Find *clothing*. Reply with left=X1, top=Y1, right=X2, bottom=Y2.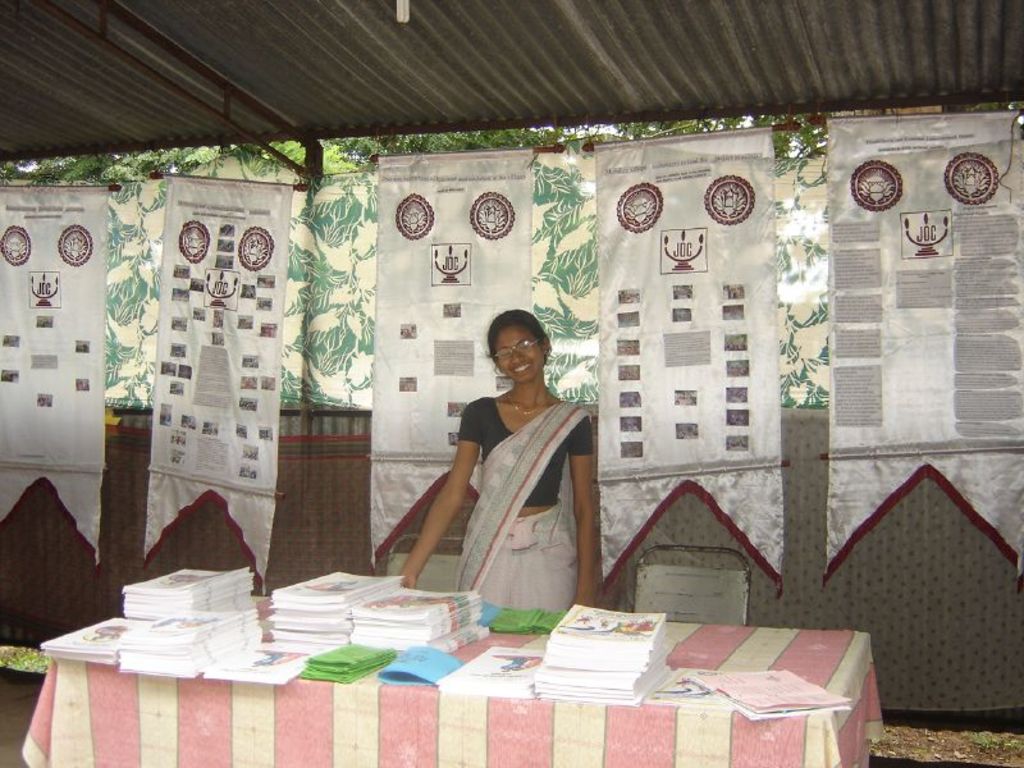
left=426, top=339, right=594, bottom=643.
